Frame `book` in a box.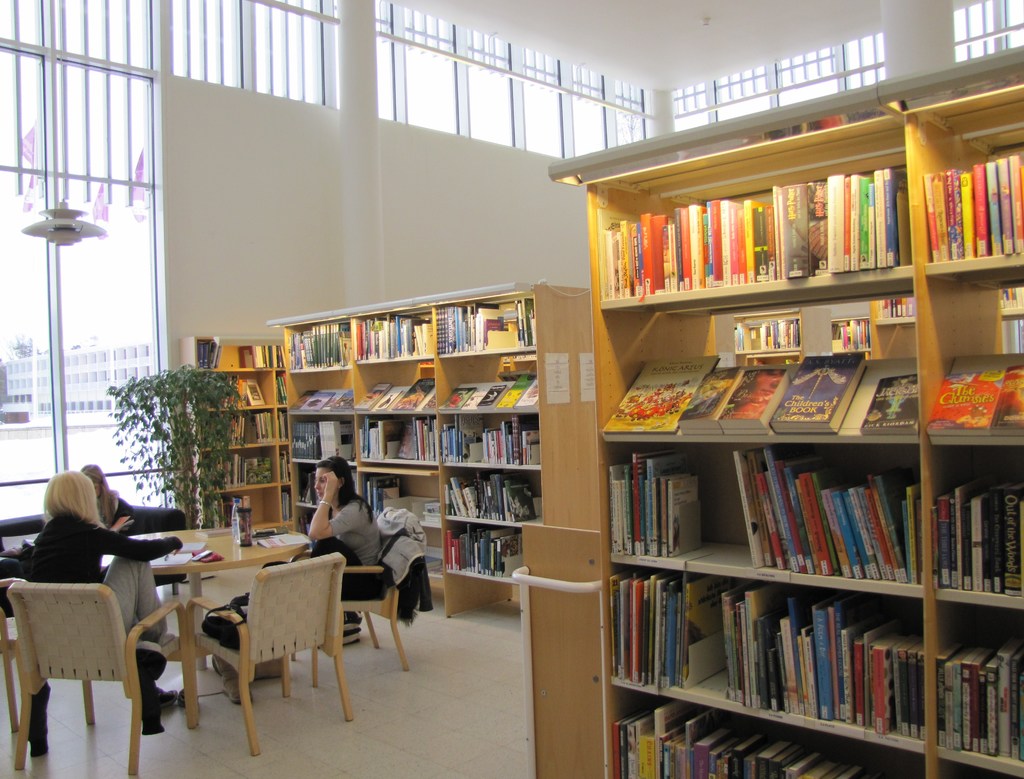
[left=927, top=374, right=1002, bottom=437].
